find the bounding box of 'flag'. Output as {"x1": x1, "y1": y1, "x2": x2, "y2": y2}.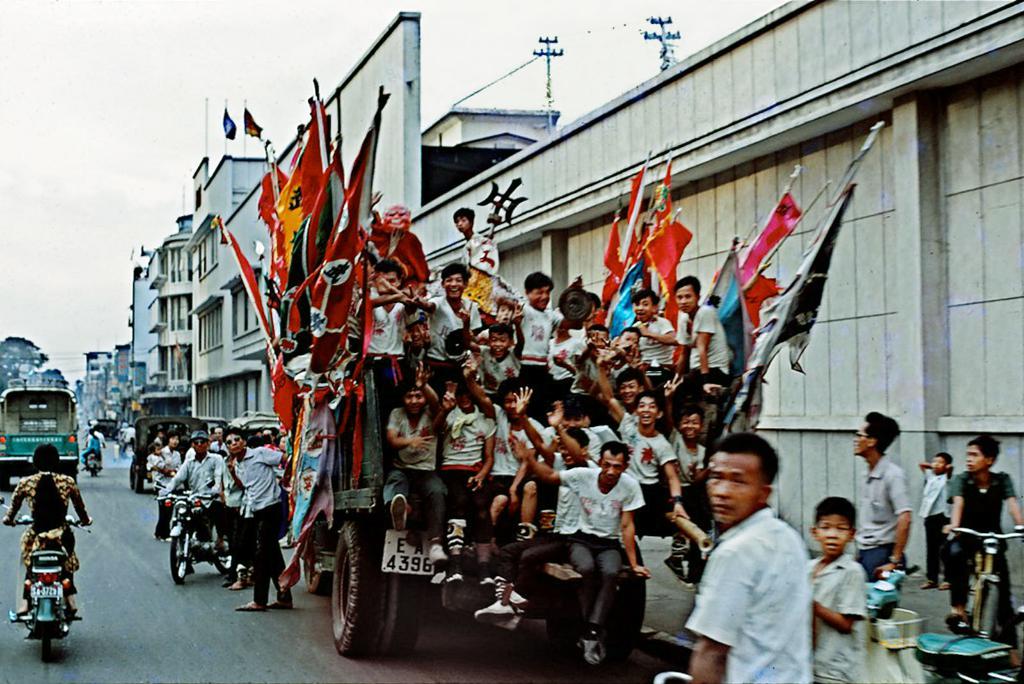
{"x1": 244, "y1": 107, "x2": 263, "y2": 141}.
